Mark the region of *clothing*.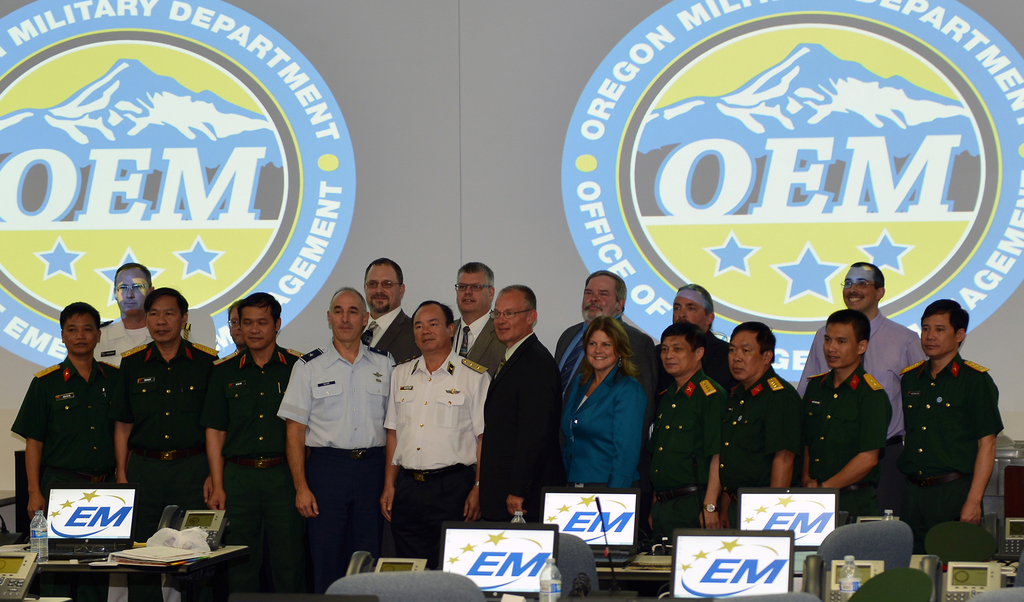
Region: <bbox>470, 326, 564, 525</bbox>.
